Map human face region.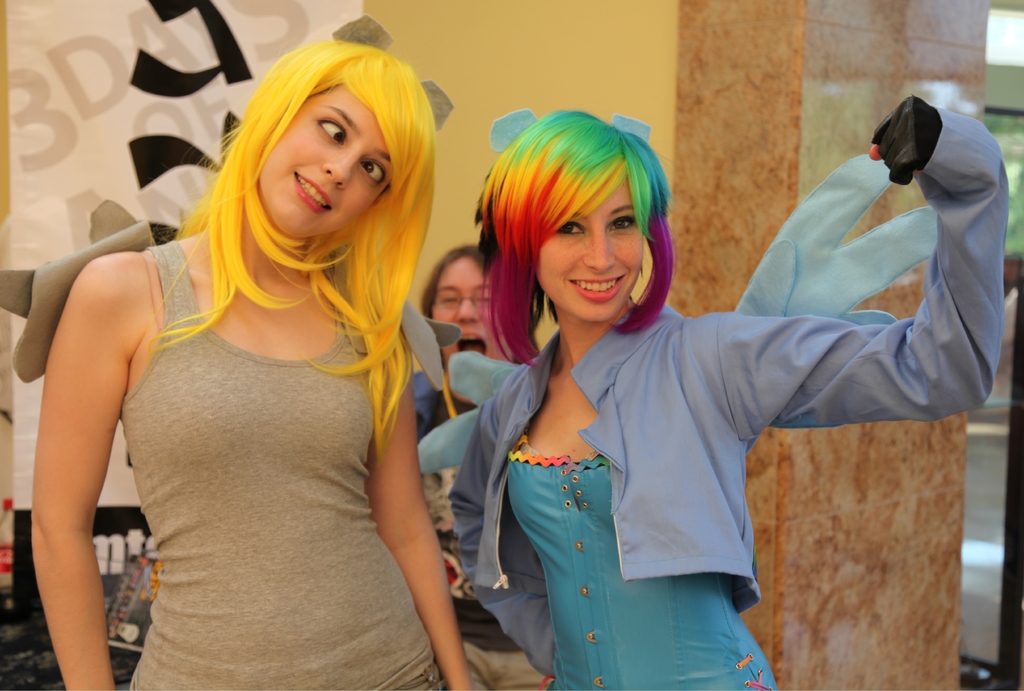
Mapped to x1=435, y1=256, x2=516, y2=360.
